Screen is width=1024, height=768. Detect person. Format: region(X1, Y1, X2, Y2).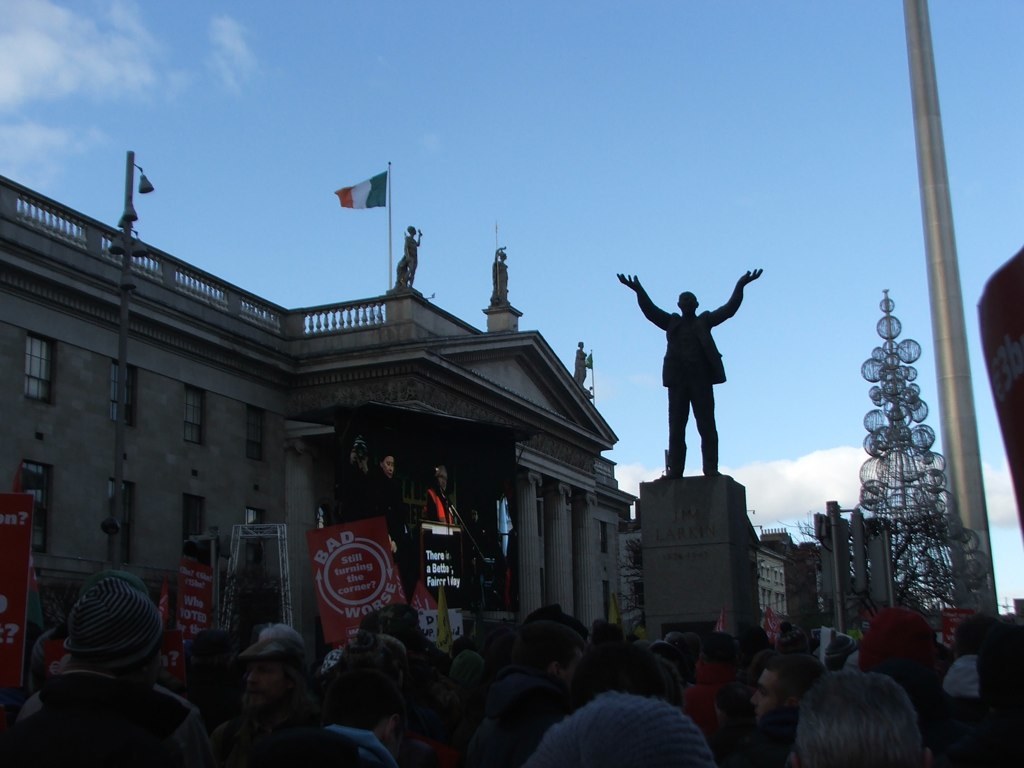
region(399, 223, 420, 287).
